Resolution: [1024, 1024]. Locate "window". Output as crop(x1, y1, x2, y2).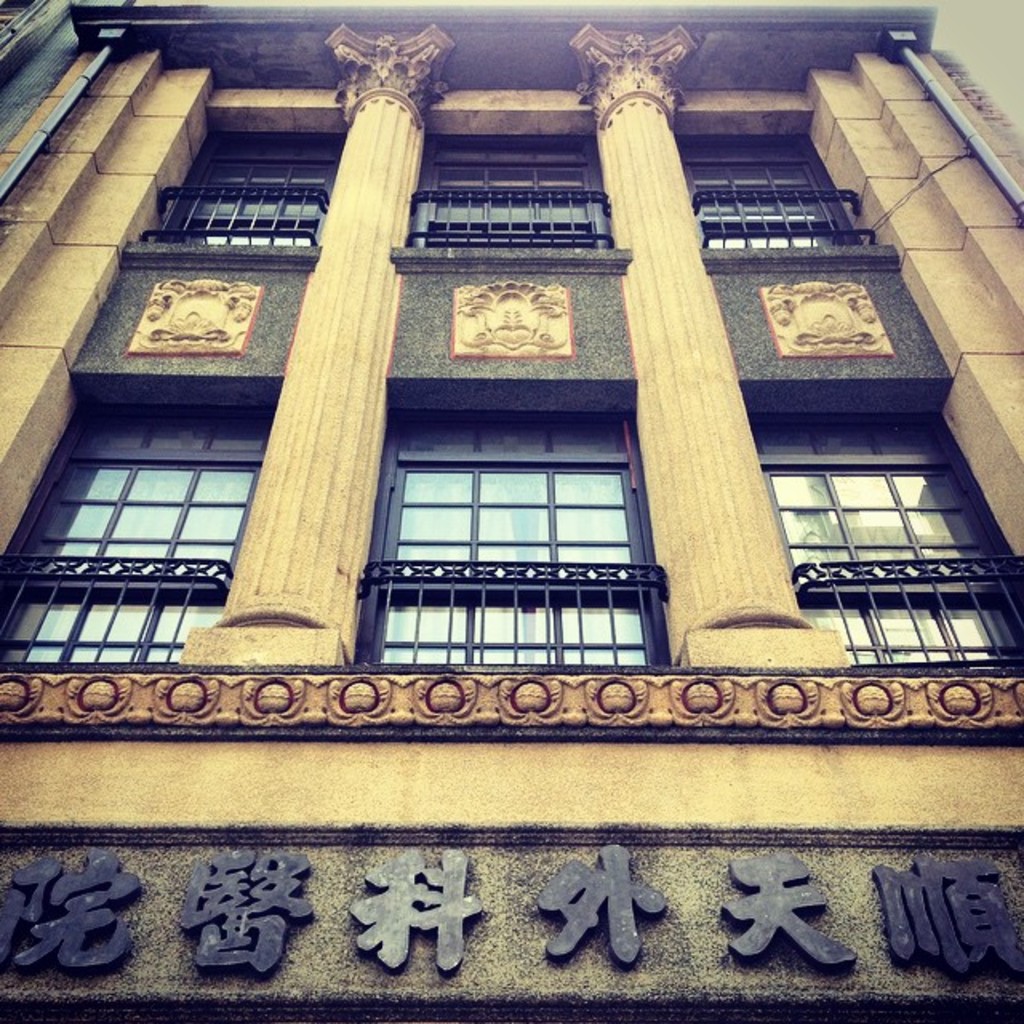
crop(368, 410, 680, 669).
